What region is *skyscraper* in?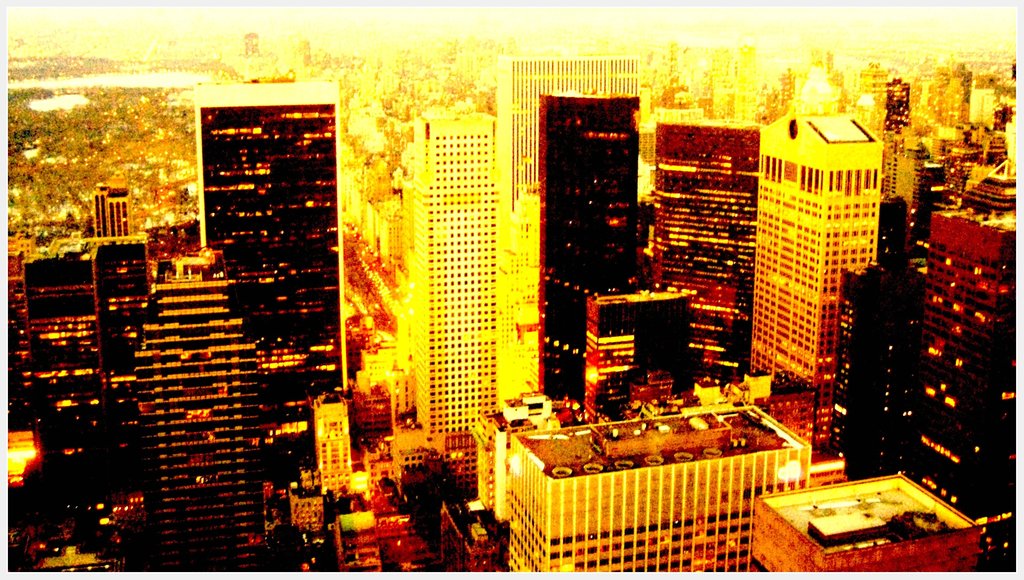
[left=498, top=55, right=635, bottom=399].
